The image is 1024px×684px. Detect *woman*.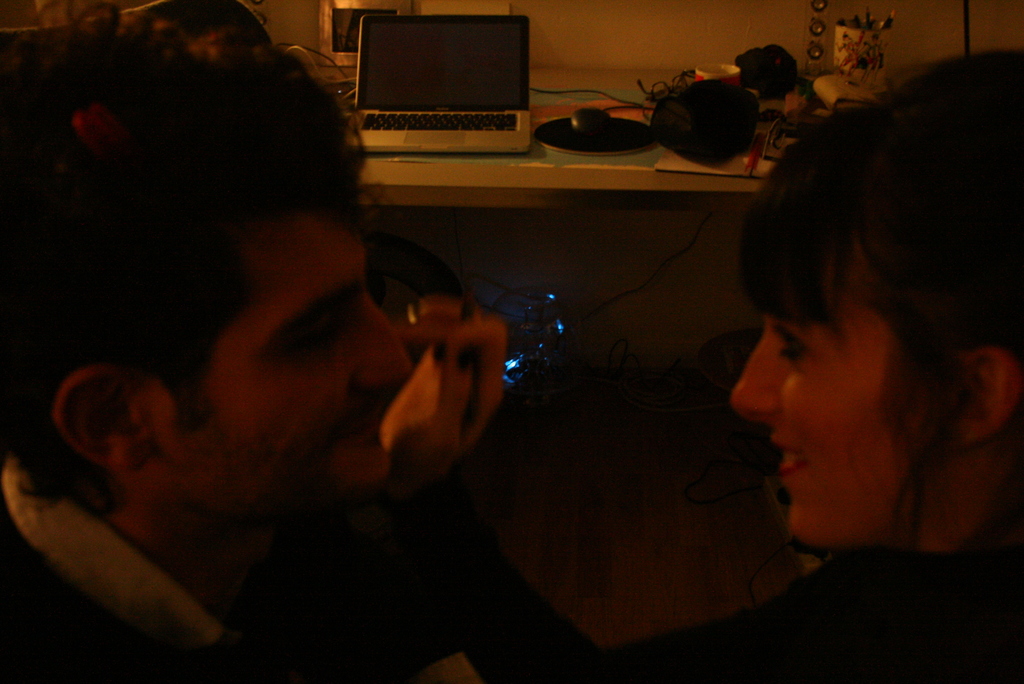
Detection: x1=376 y1=45 x2=1023 y2=683.
